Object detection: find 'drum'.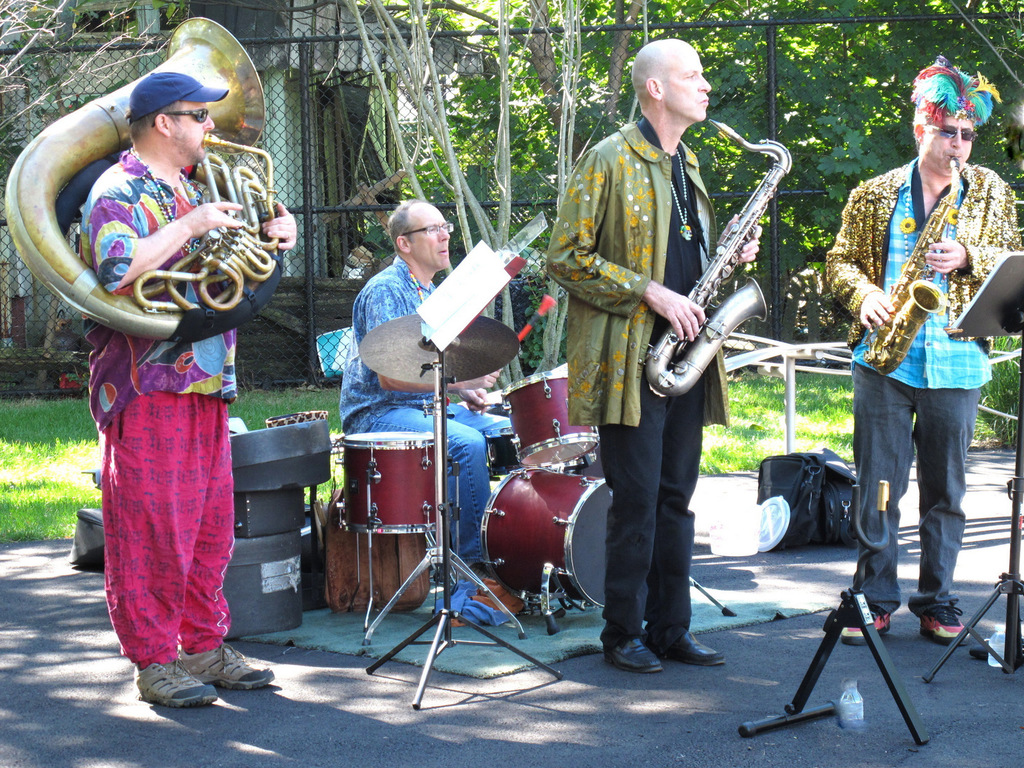
<box>338,430,435,534</box>.
